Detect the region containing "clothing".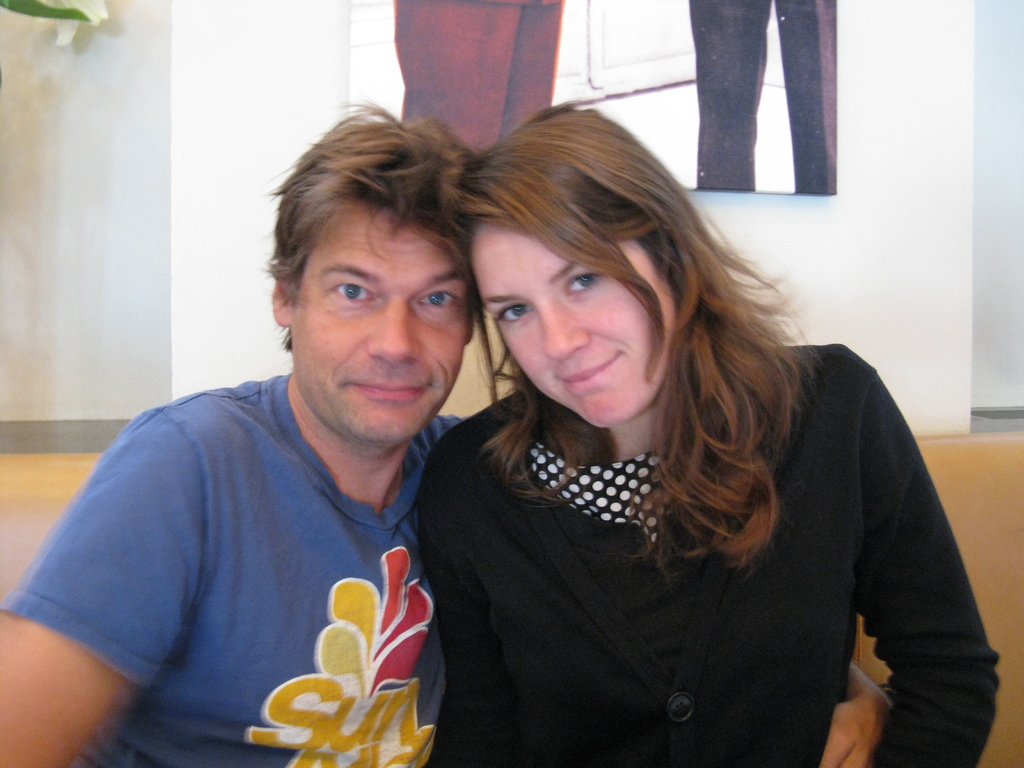
Rect(392, 0, 566, 154).
